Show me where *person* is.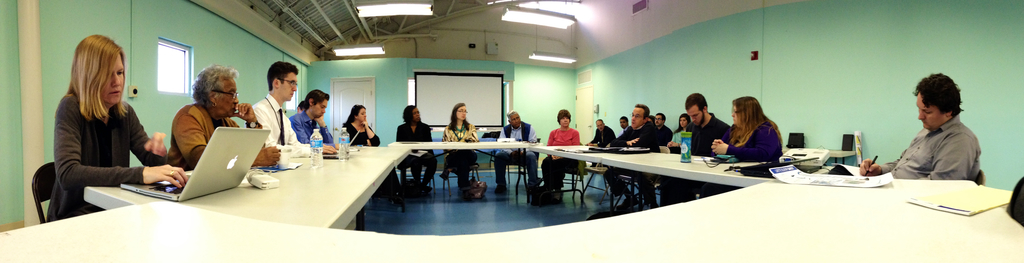
*person* is at <bbox>285, 84, 334, 144</bbox>.
